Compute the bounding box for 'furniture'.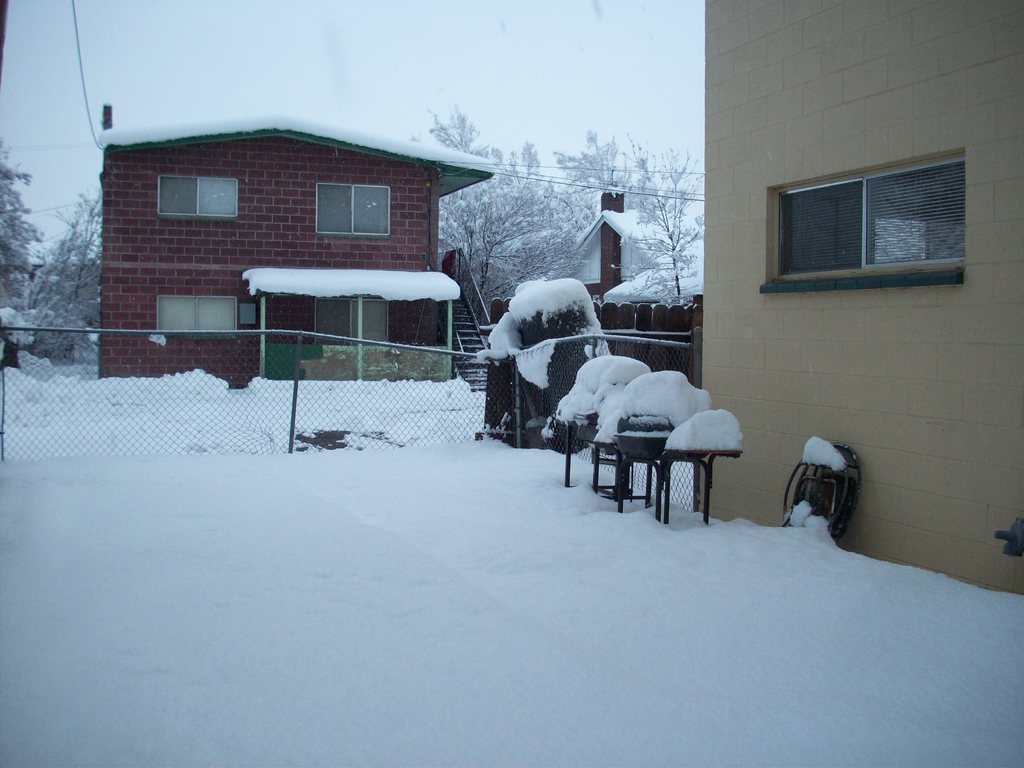
l=550, t=410, r=608, b=486.
